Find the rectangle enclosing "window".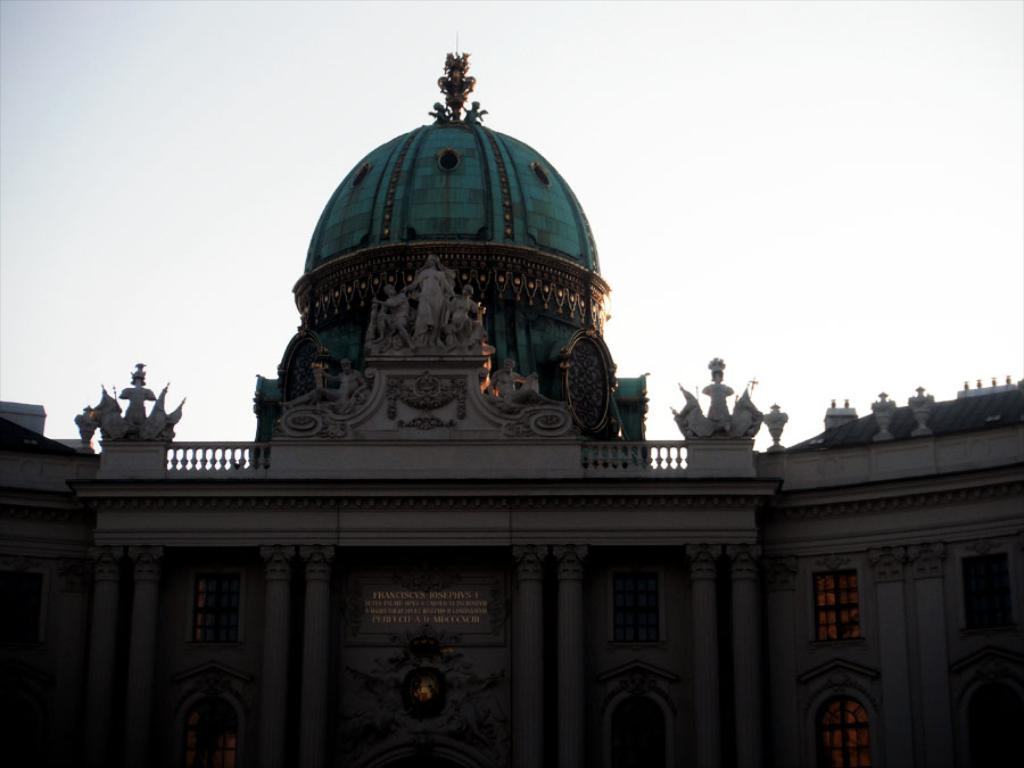
{"left": 807, "top": 671, "right": 878, "bottom": 767}.
